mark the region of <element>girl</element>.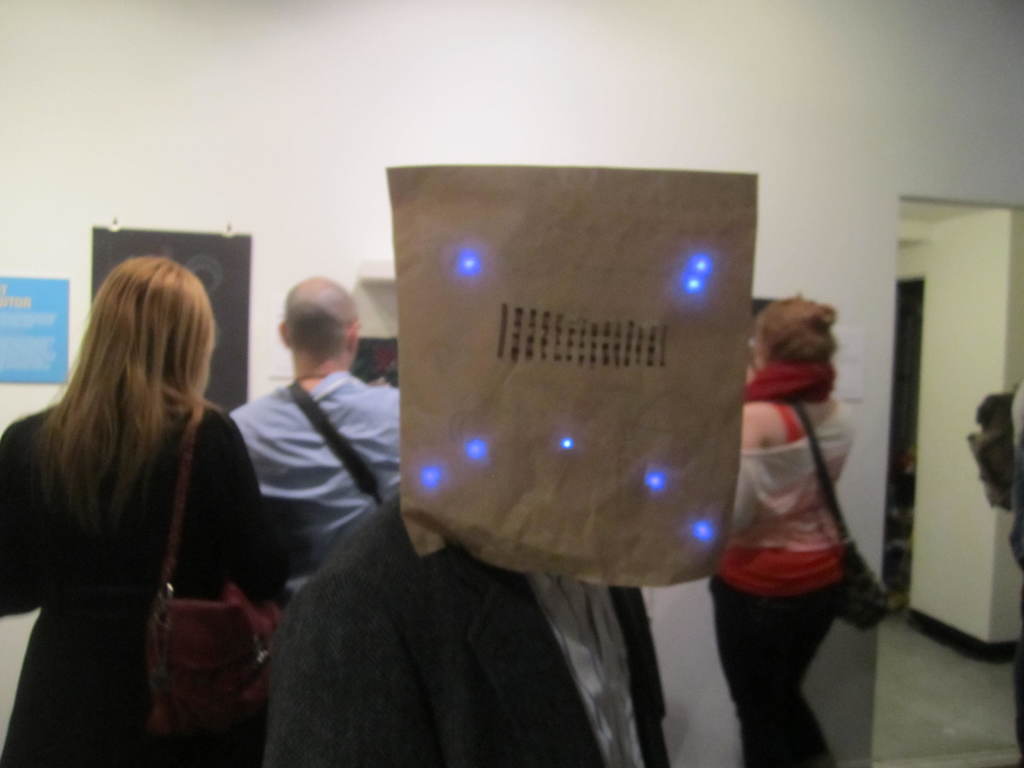
Region: rect(689, 286, 876, 767).
